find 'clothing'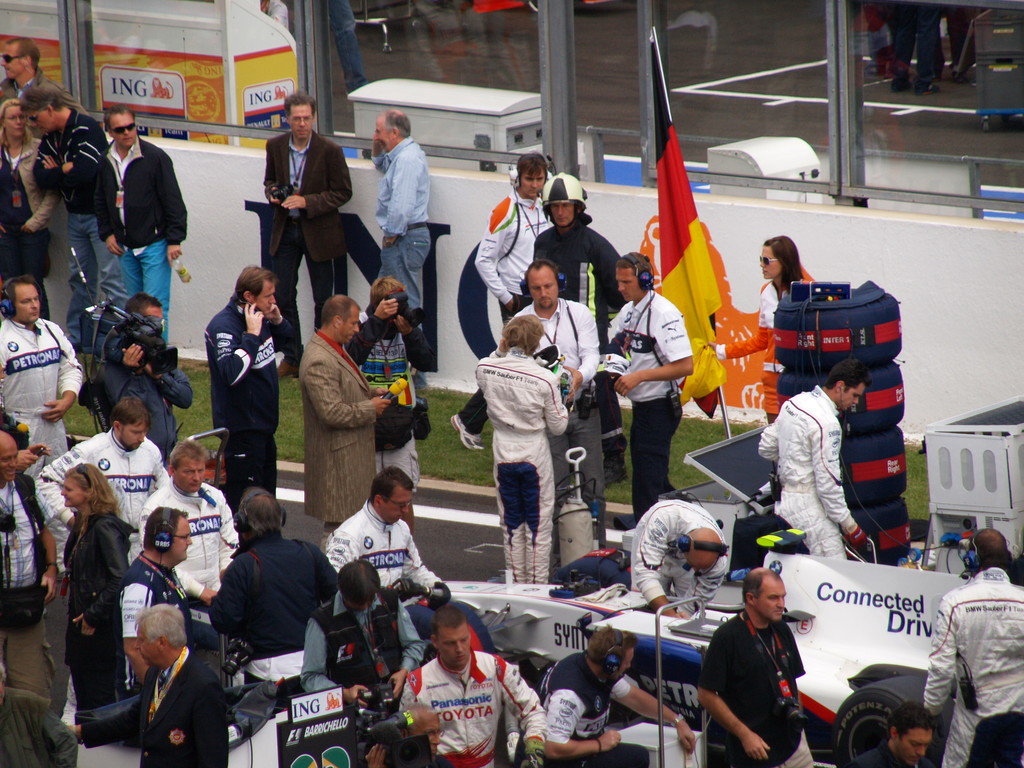
[left=264, top=128, right=362, bottom=314]
